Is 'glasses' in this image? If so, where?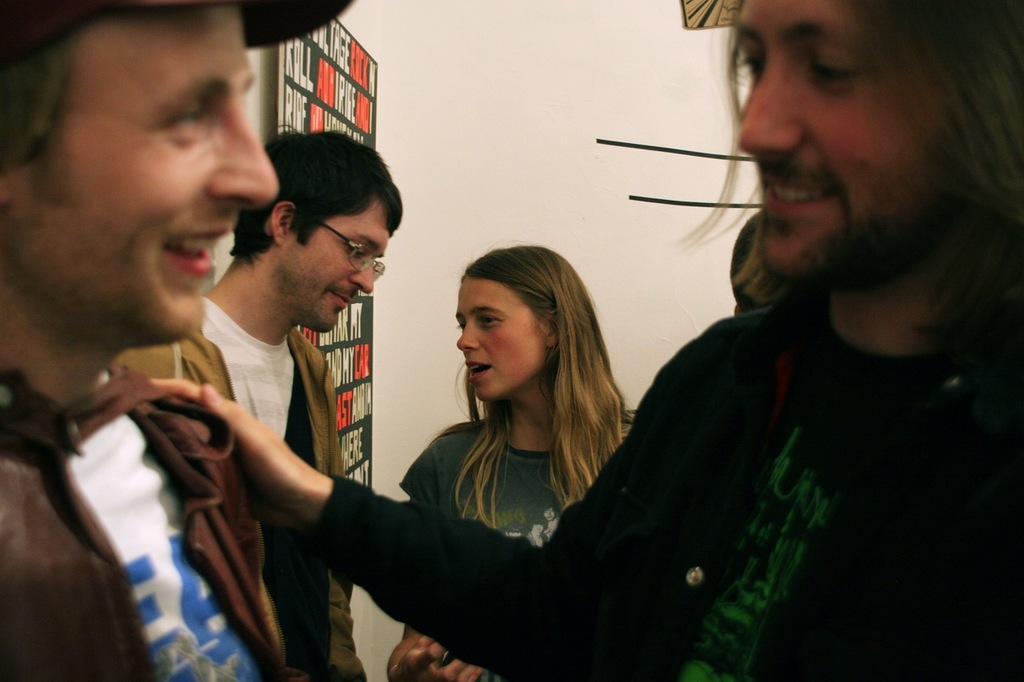
Yes, at [286, 206, 390, 285].
